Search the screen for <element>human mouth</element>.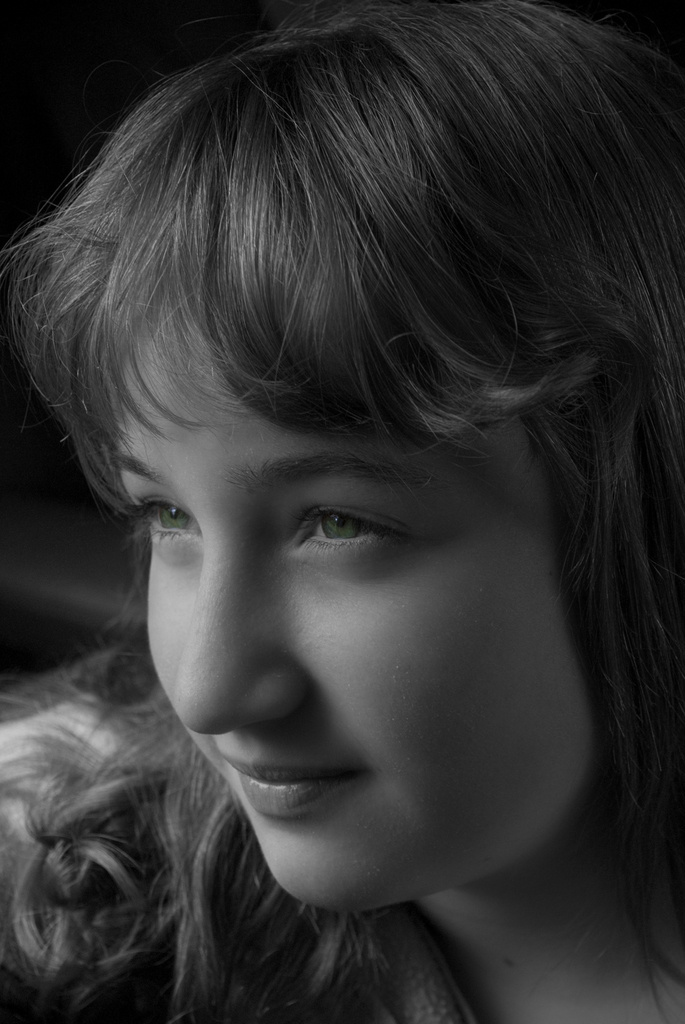
Found at x1=244, y1=761, x2=374, y2=820.
